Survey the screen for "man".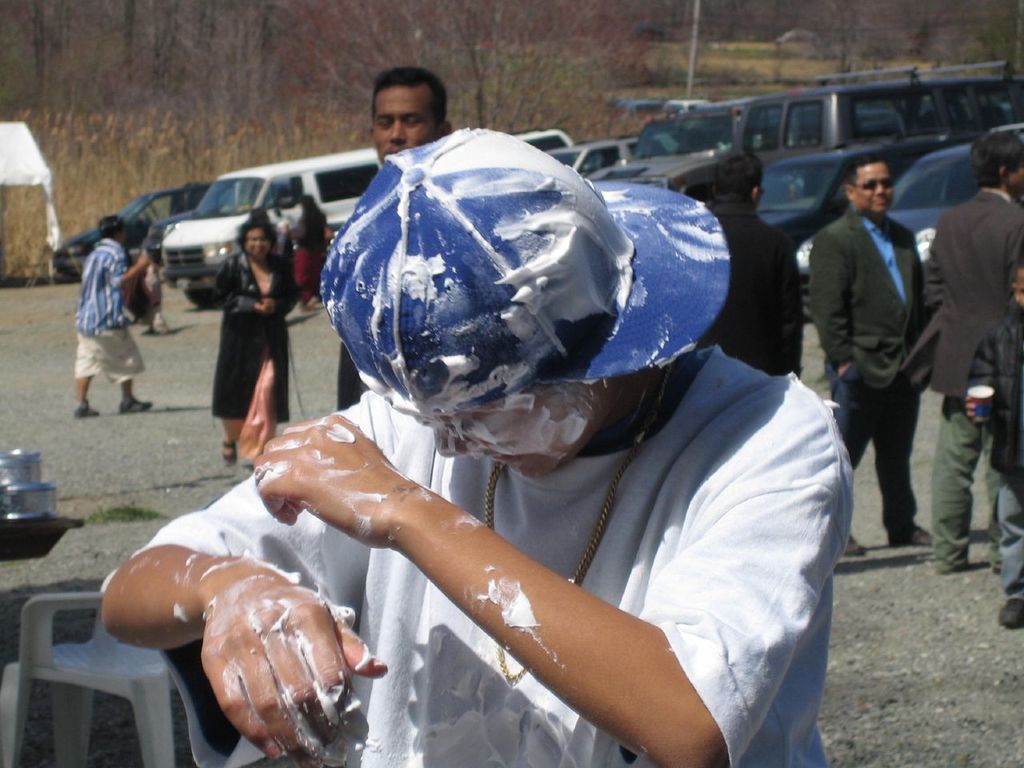
Survey found: (930,131,1023,557).
